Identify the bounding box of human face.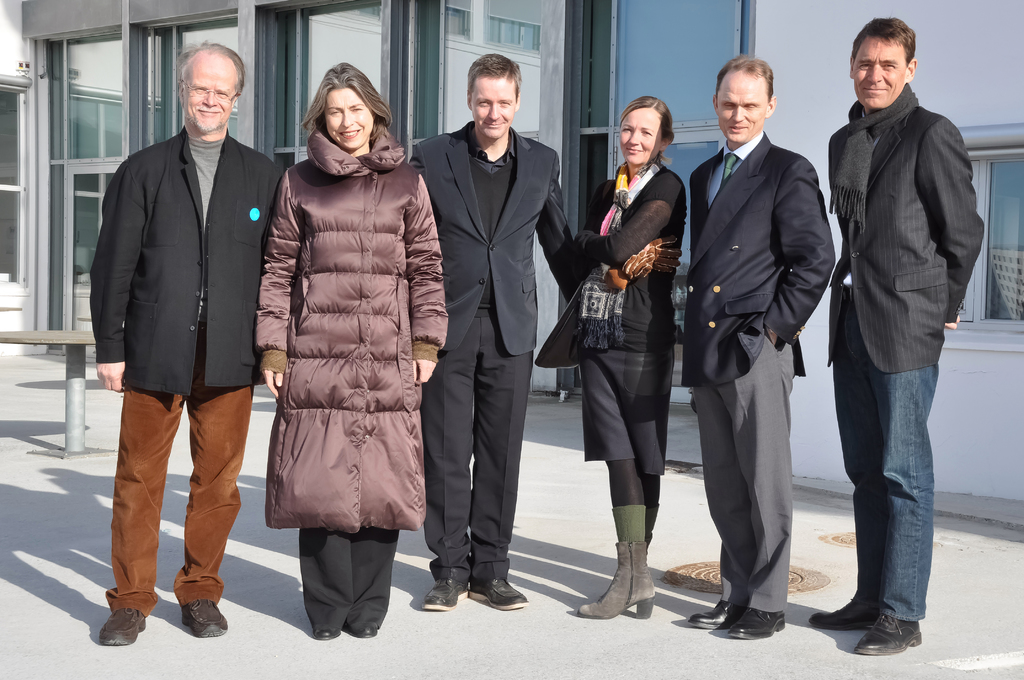
rect(621, 105, 662, 165).
